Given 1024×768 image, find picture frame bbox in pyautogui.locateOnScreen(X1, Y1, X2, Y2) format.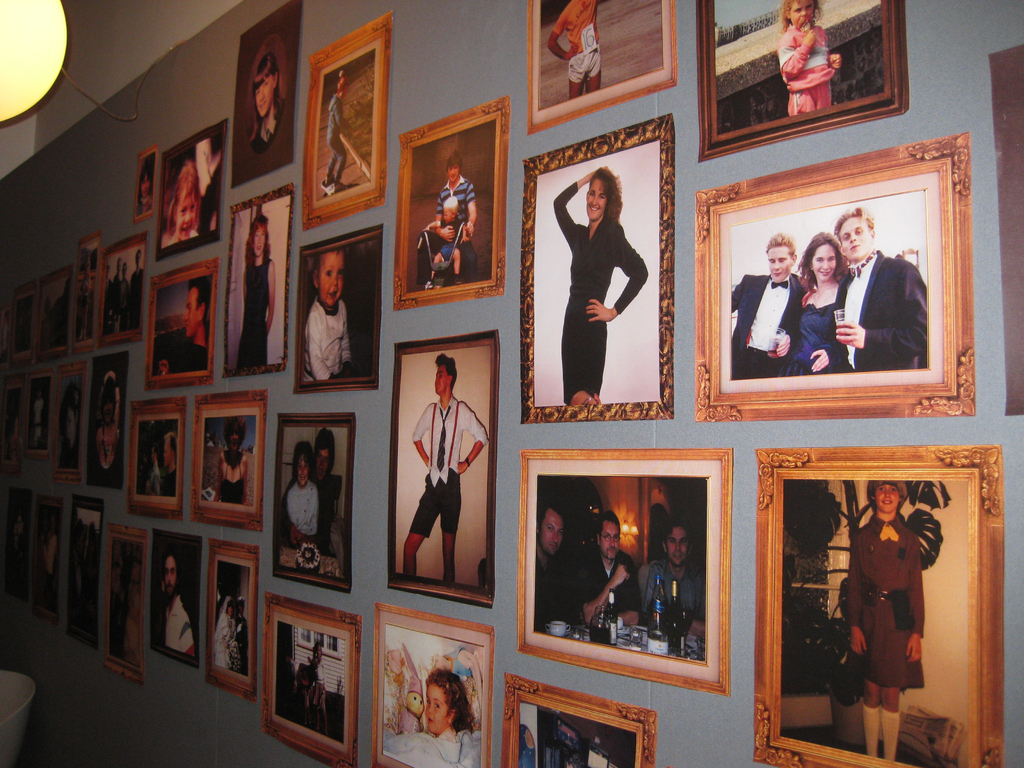
pyautogui.locateOnScreen(529, 0, 675, 135).
